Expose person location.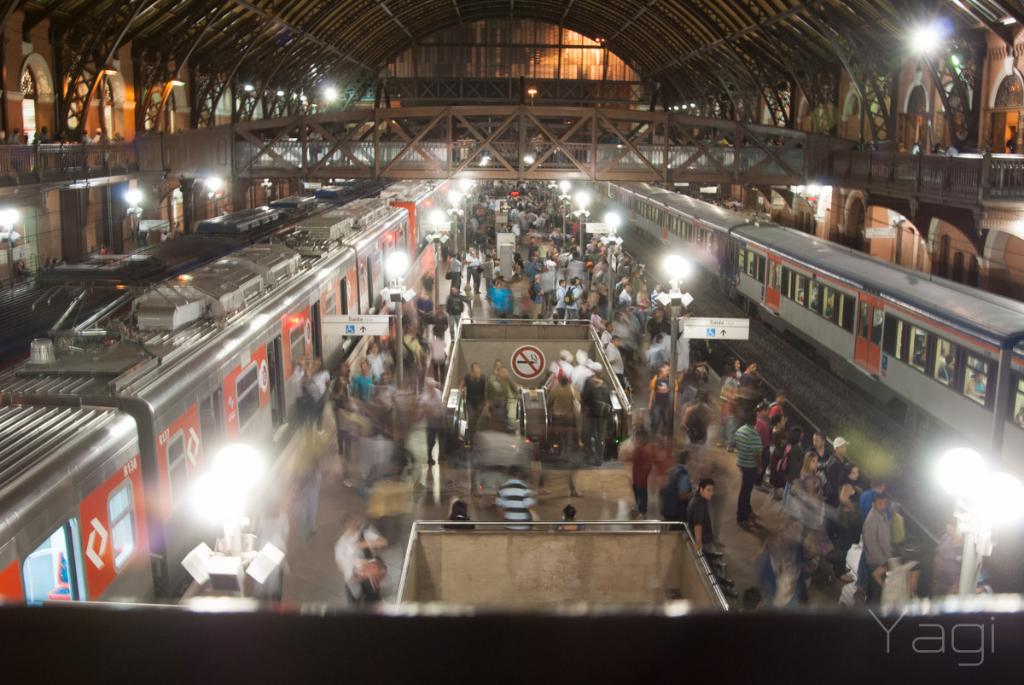
Exposed at locate(770, 427, 805, 484).
